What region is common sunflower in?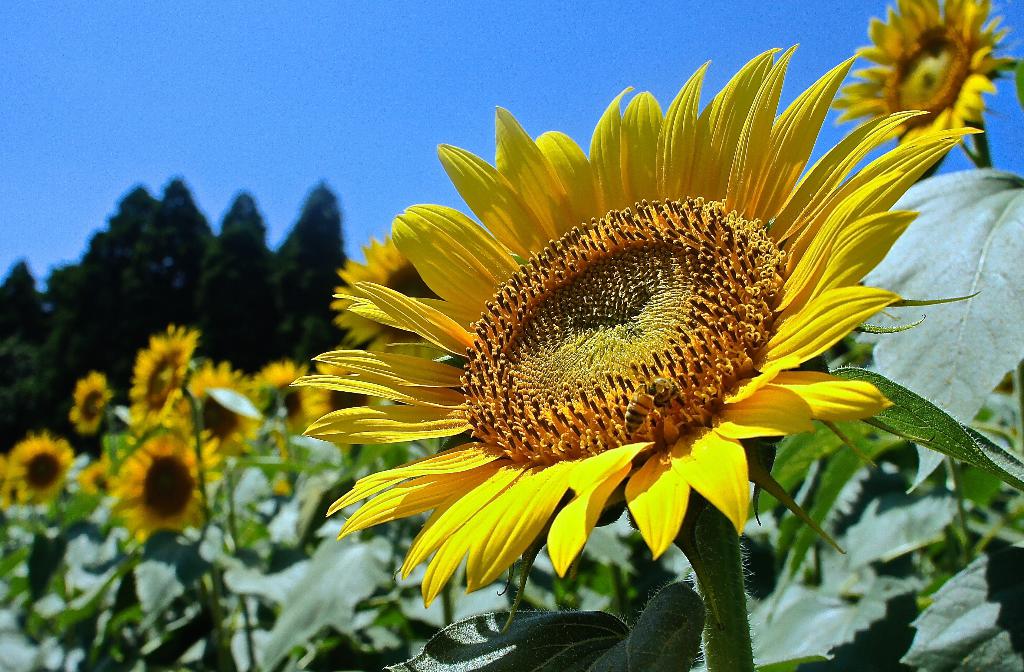
14 440 73 517.
